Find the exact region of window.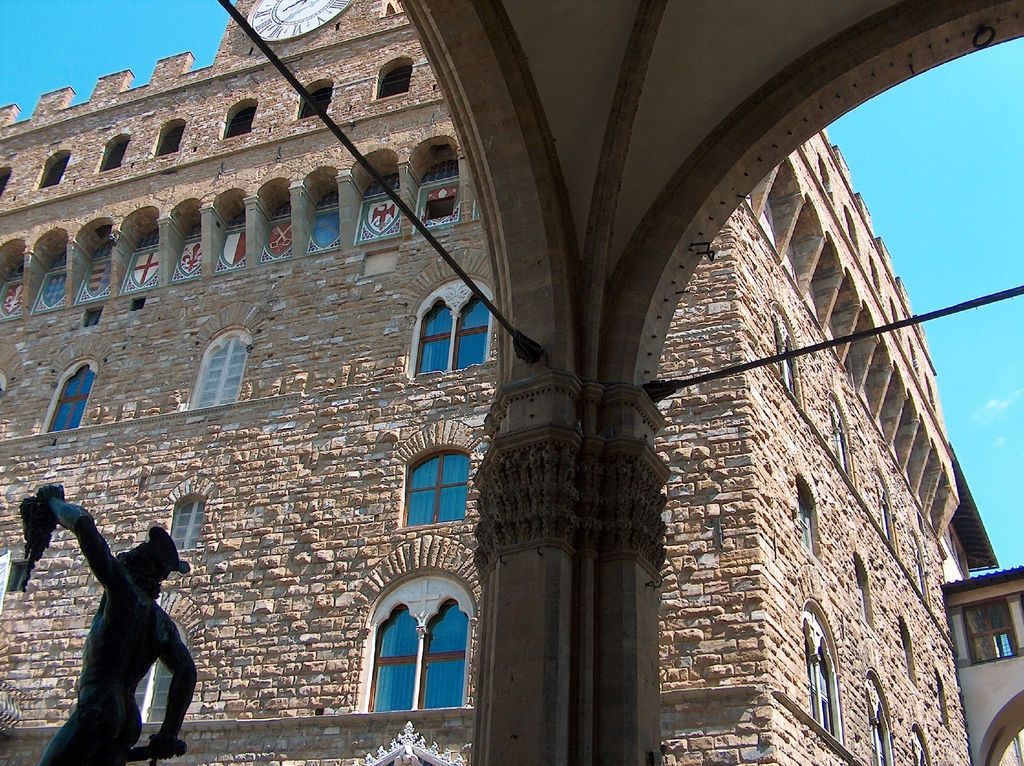
Exact region: [x1=964, y1=601, x2=1020, y2=663].
